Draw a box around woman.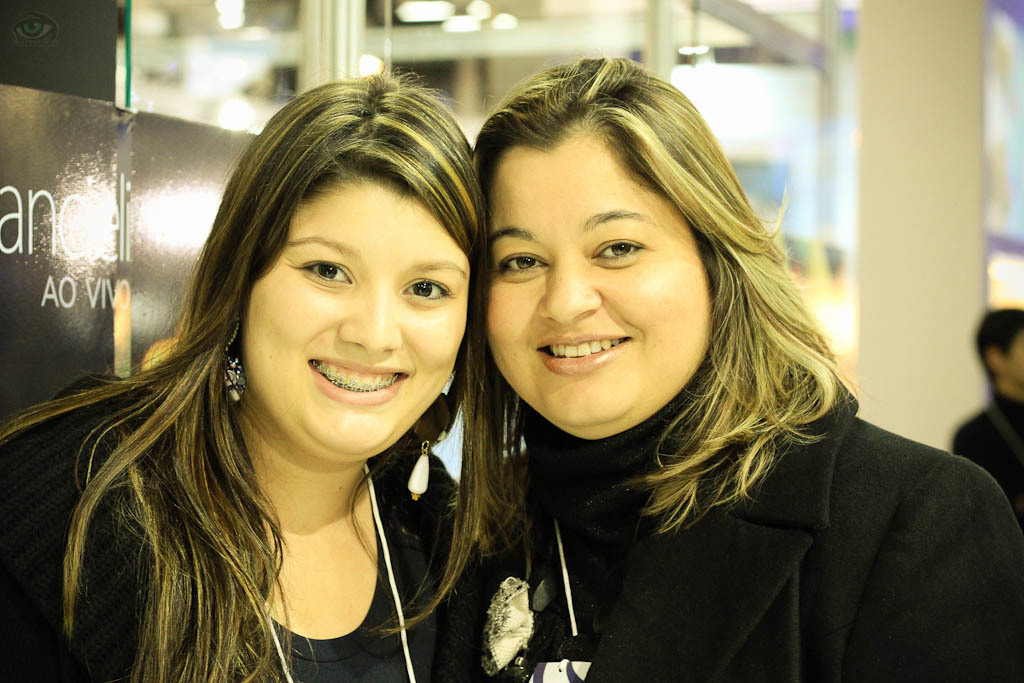
box(412, 65, 959, 673).
